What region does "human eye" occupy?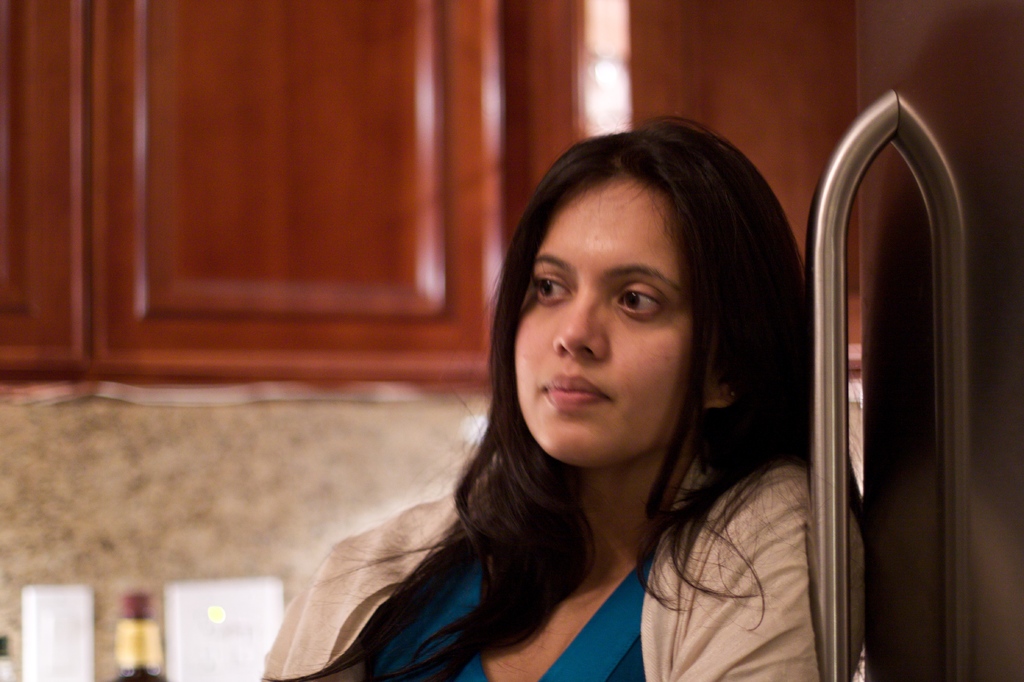
bbox(611, 279, 666, 321).
